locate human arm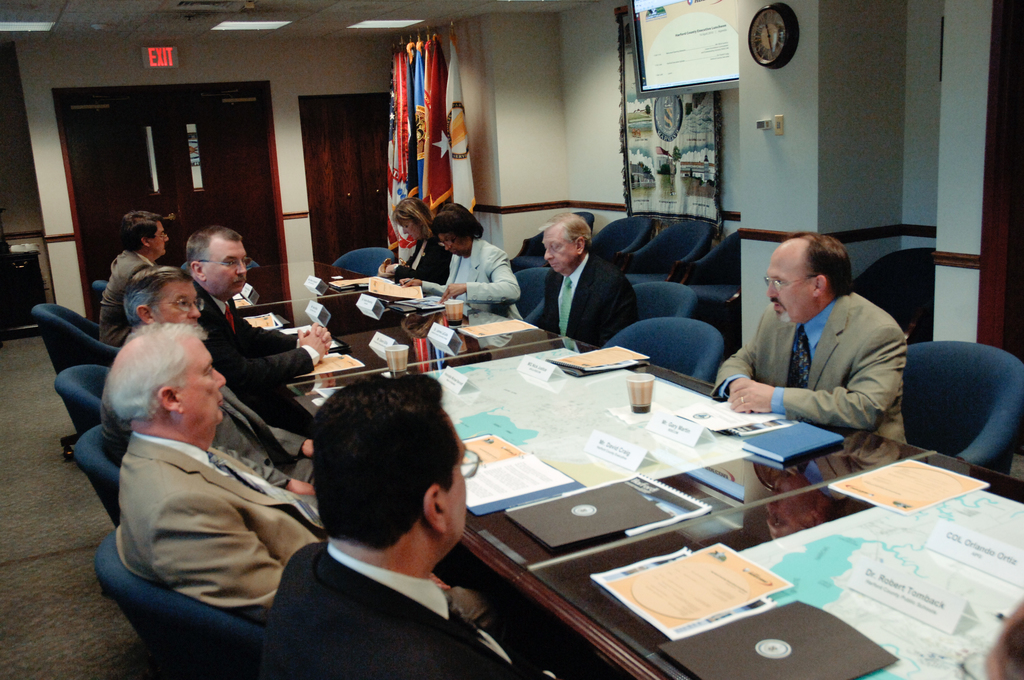
214/449/286/494
